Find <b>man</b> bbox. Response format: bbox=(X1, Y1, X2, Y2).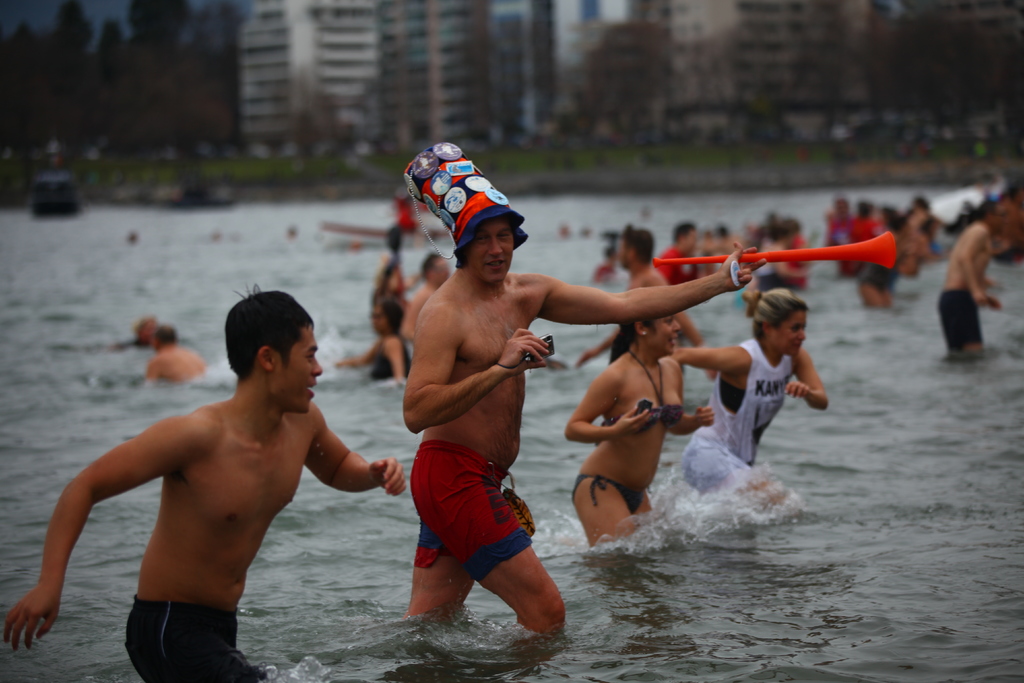
bbox=(822, 194, 856, 274).
